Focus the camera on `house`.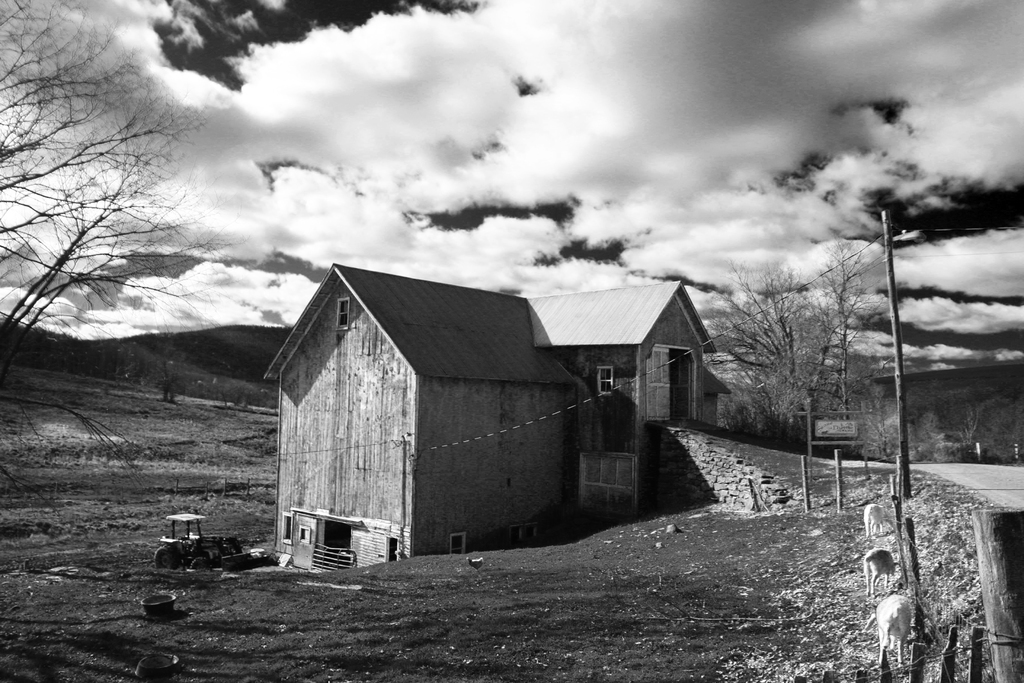
Focus region: box=[264, 259, 589, 578].
